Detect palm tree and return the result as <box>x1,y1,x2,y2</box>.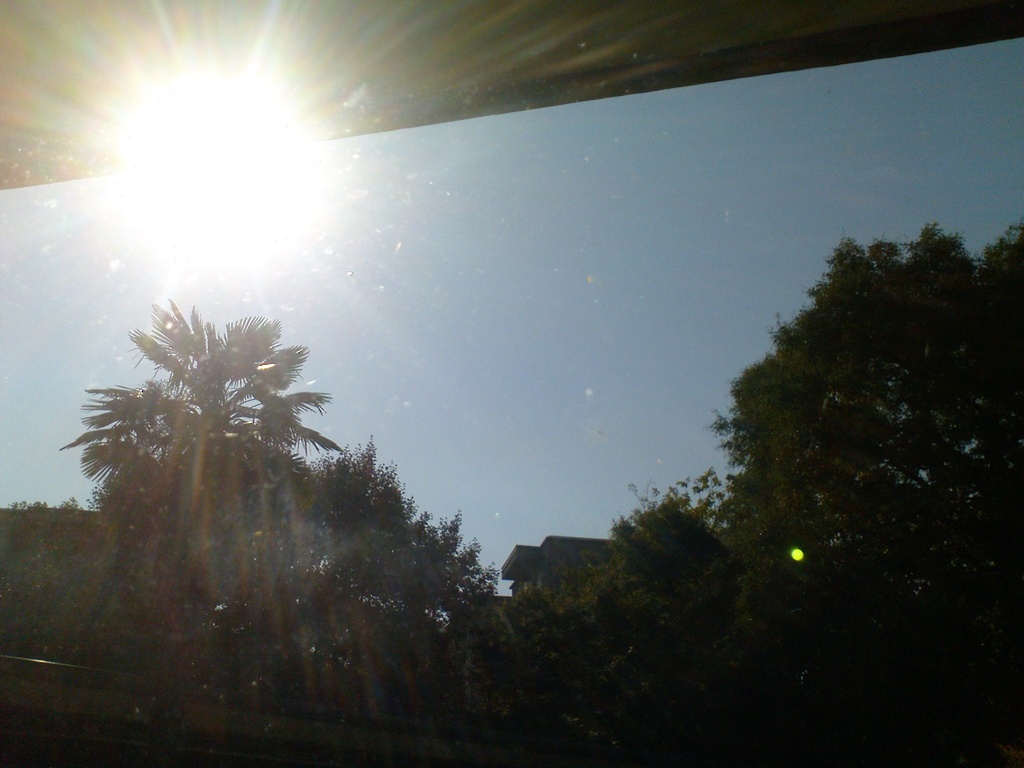
<box>286,465,457,764</box>.
